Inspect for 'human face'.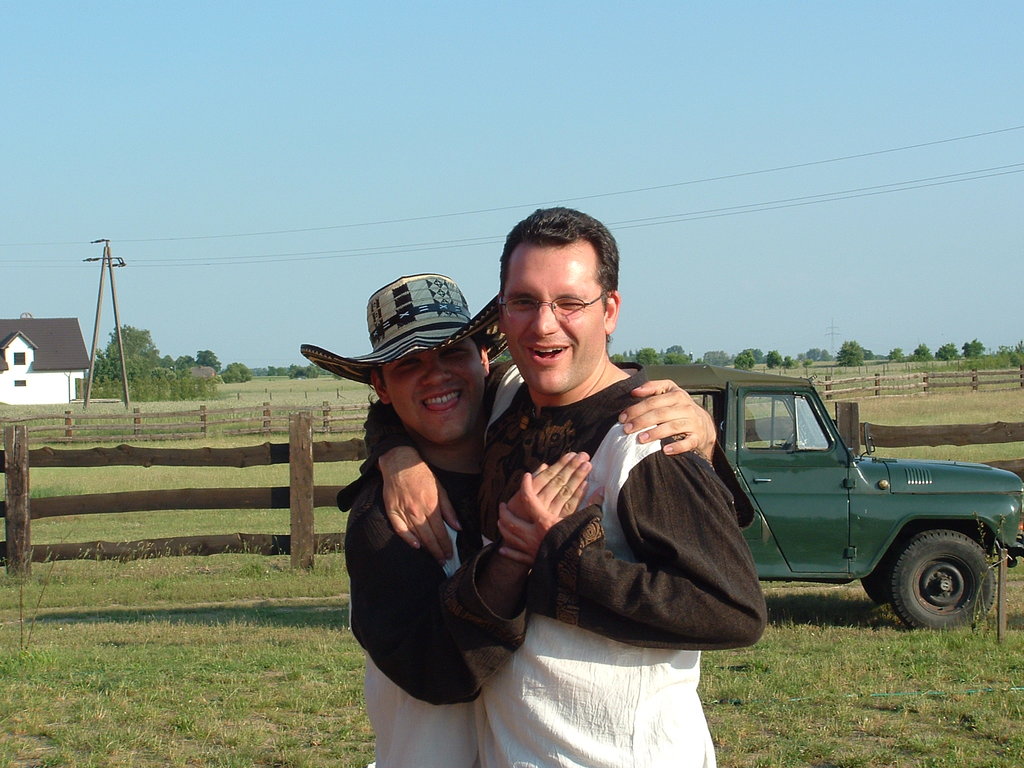
Inspection: 387,328,487,445.
